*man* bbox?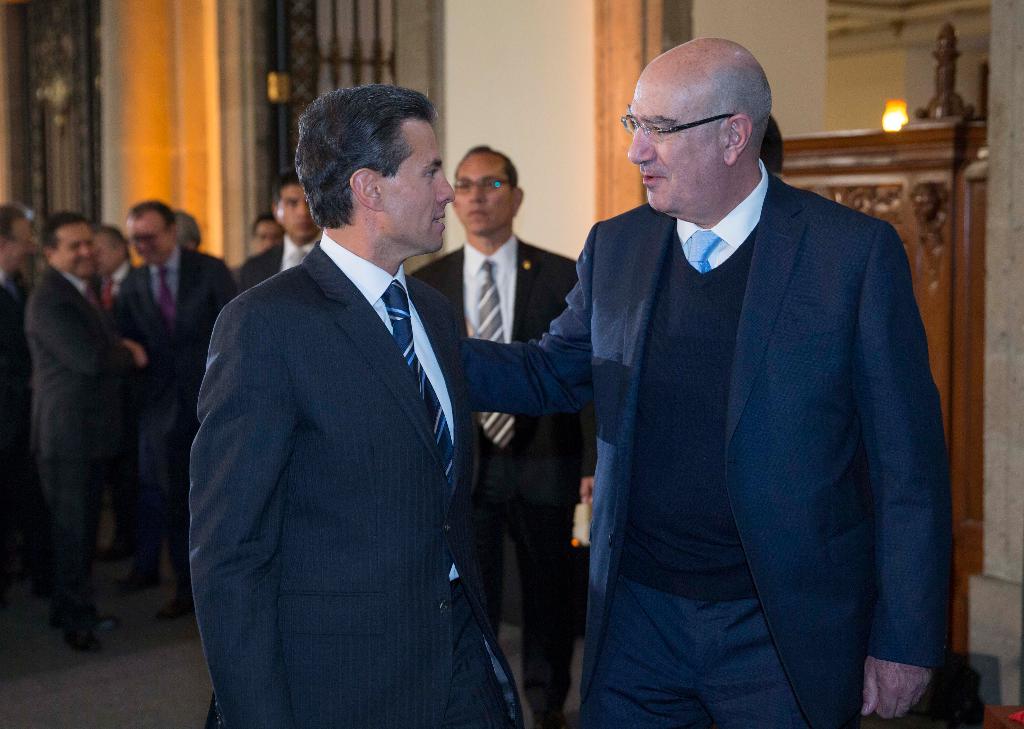
x1=464 y1=35 x2=955 y2=728
